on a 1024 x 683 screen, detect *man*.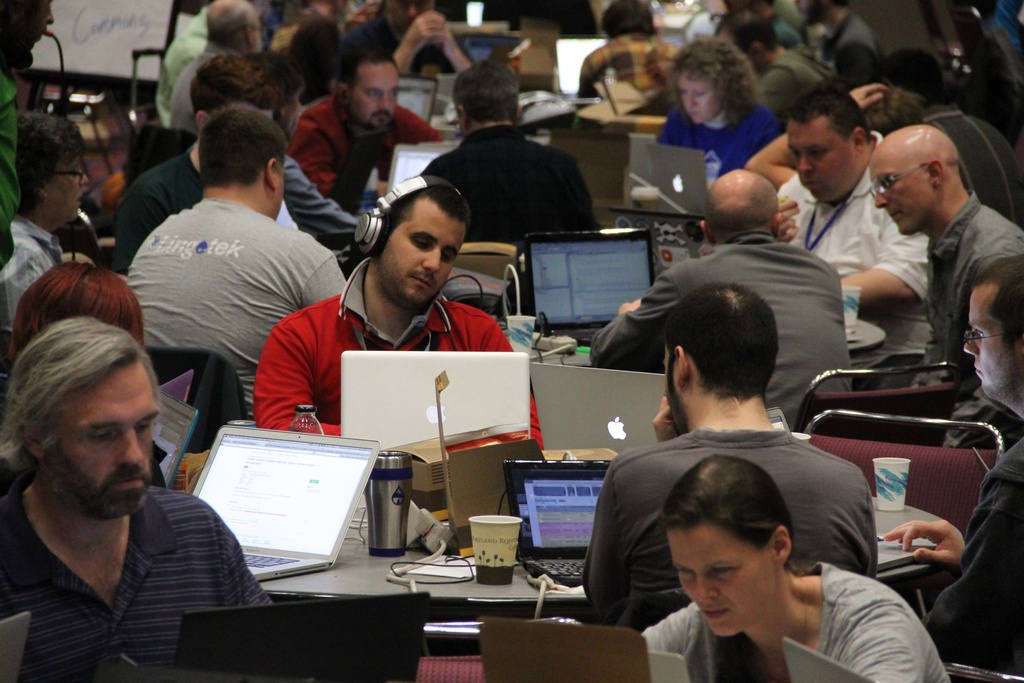
l=286, t=44, r=444, b=207.
